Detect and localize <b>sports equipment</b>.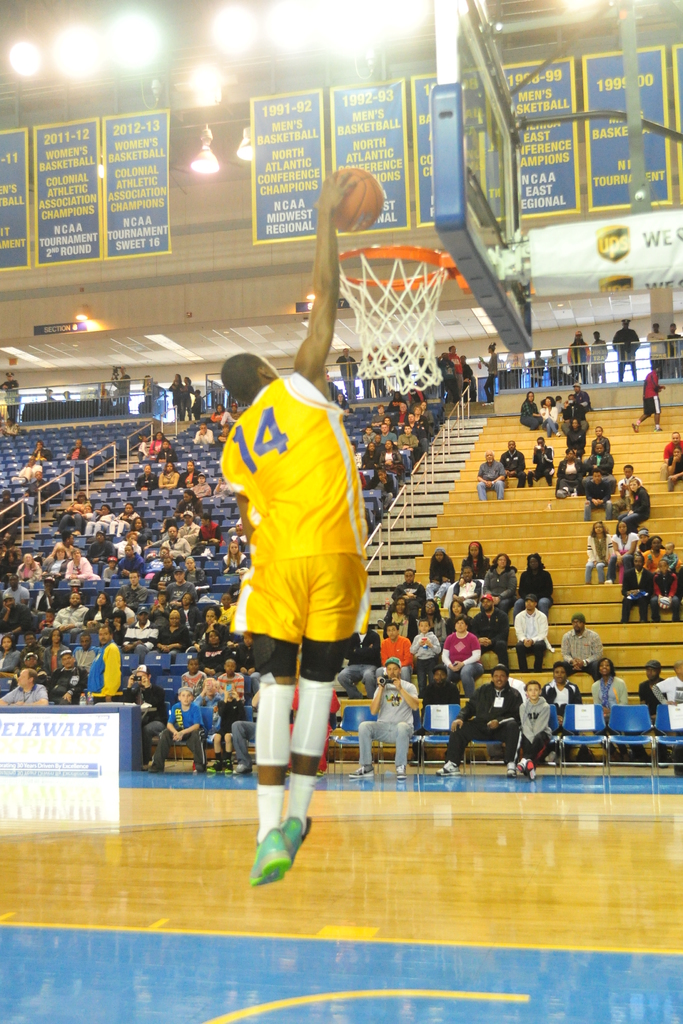
Localized at x1=318 y1=164 x2=386 y2=234.
